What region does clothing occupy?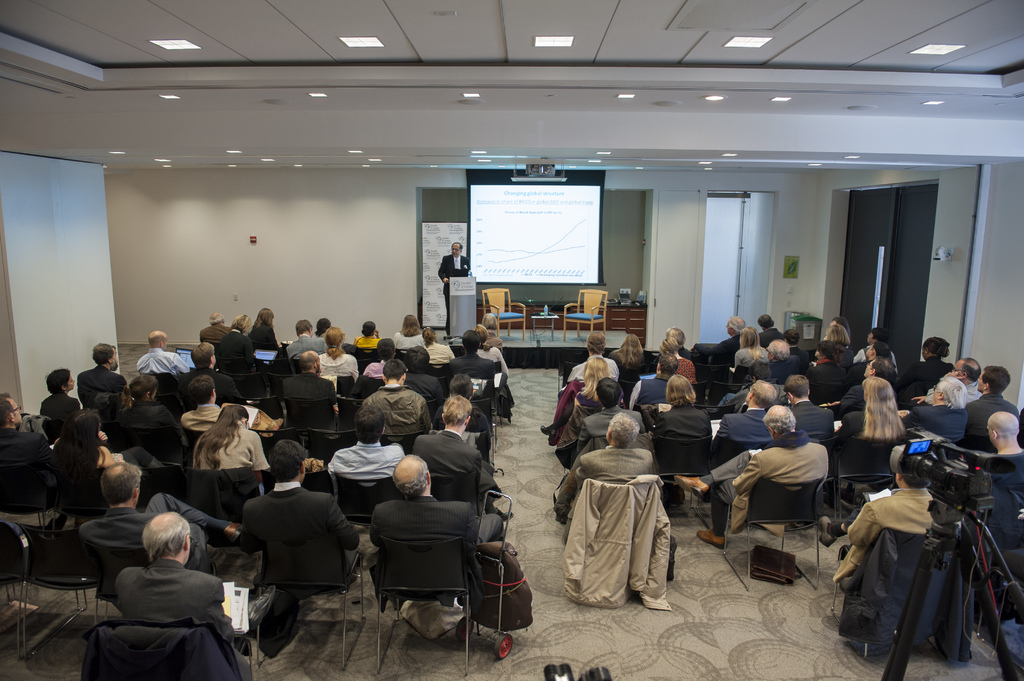
[x1=832, y1=483, x2=942, y2=589].
